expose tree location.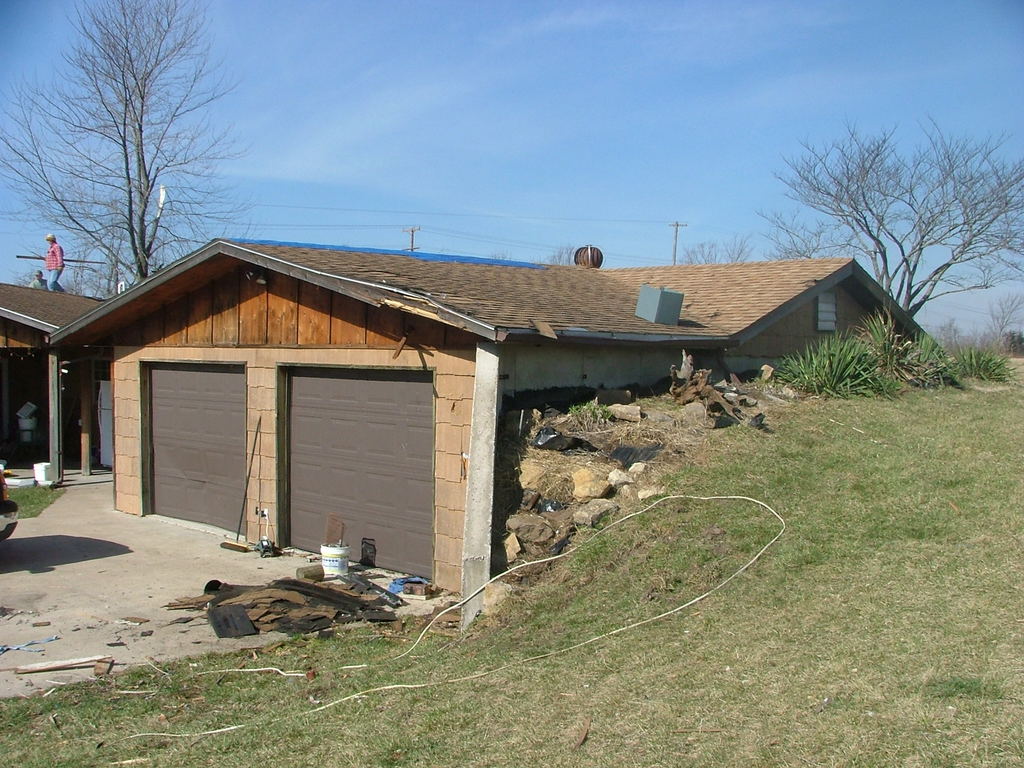
Exposed at crop(756, 212, 870, 259).
